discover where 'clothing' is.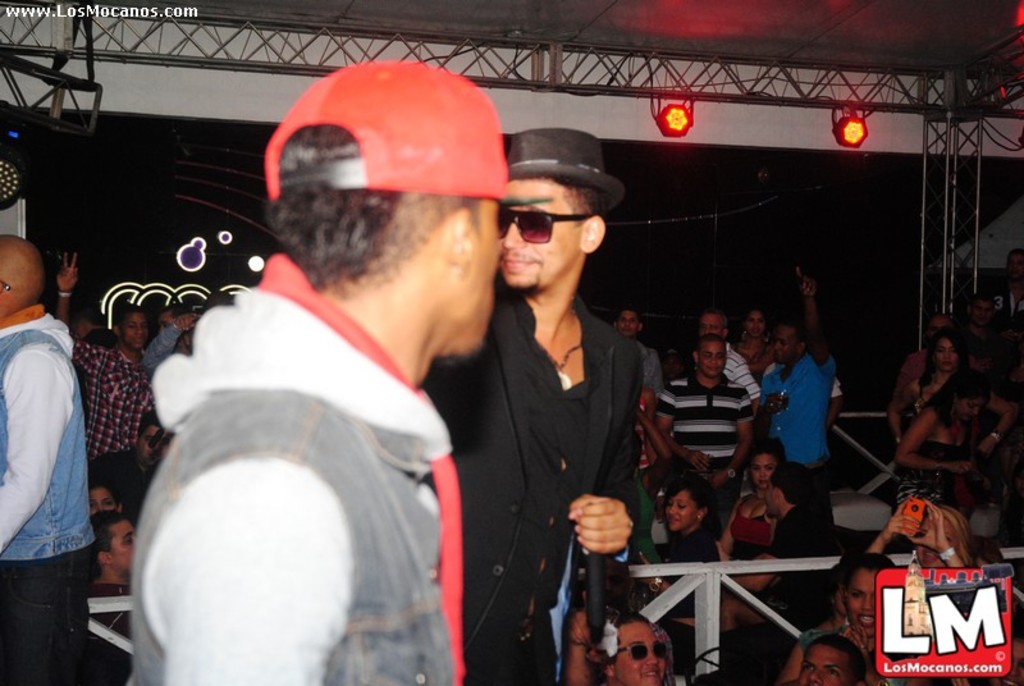
Discovered at select_region(669, 529, 716, 623).
